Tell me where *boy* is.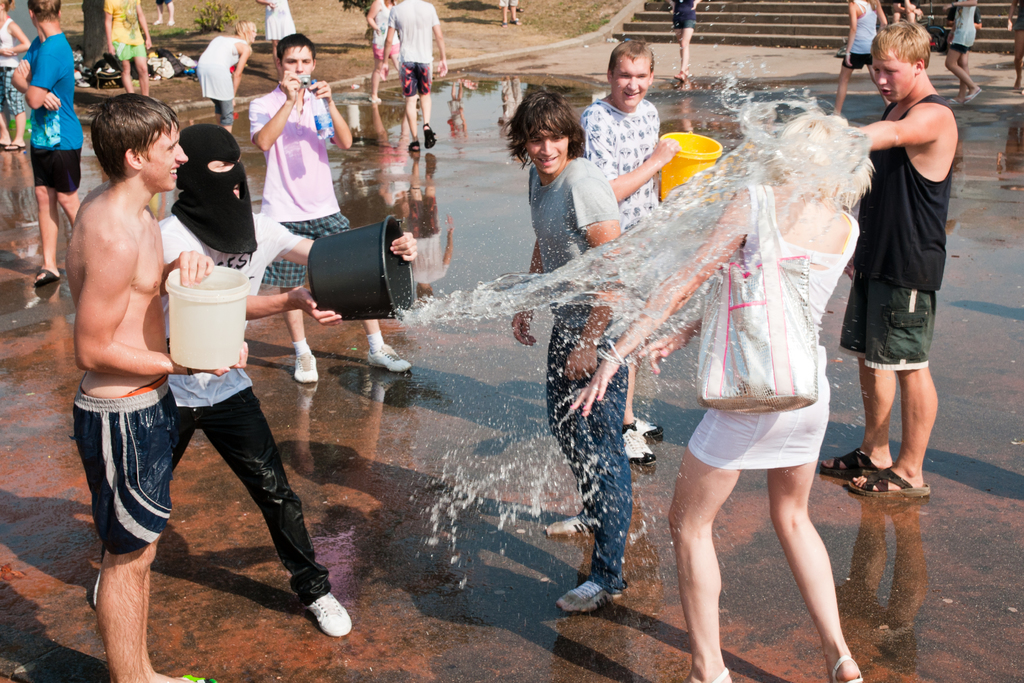
*boy* is at x1=382 y1=0 x2=448 y2=153.
